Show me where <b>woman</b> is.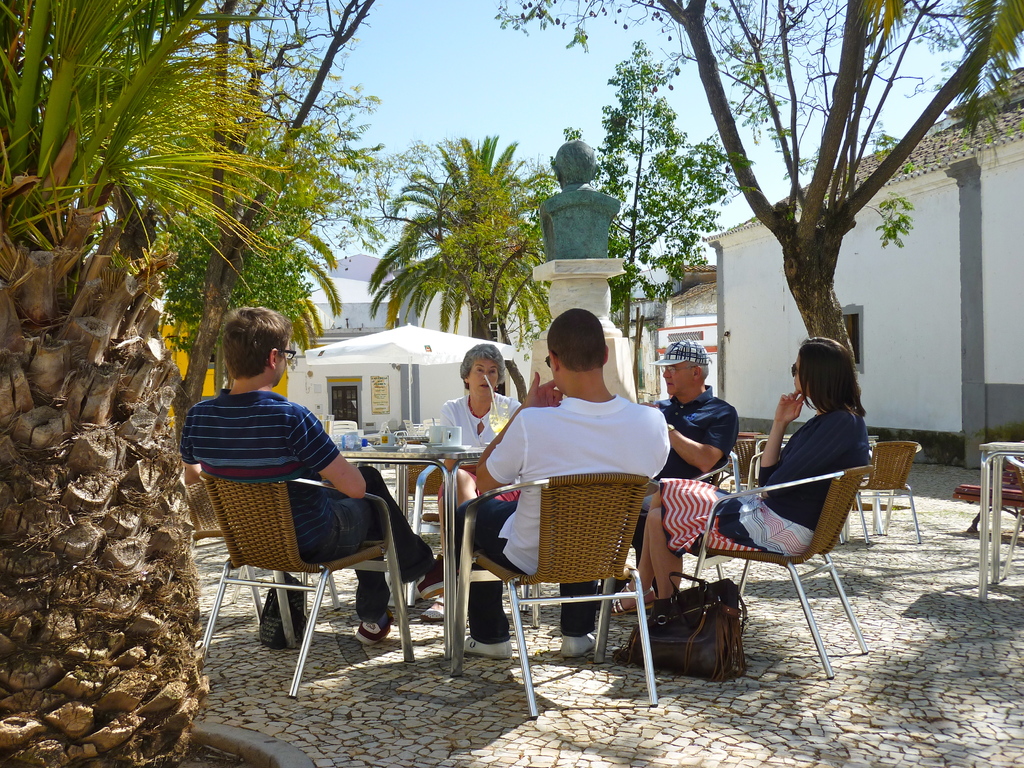
<b>woman</b> is at locate(418, 342, 524, 618).
